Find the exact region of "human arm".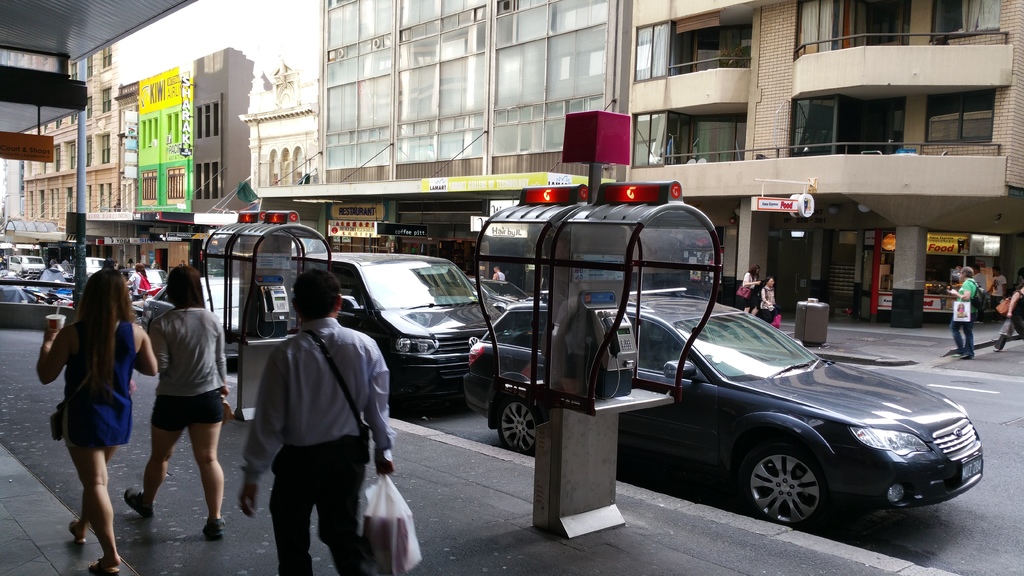
Exact region: BBox(131, 328, 156, 372).
